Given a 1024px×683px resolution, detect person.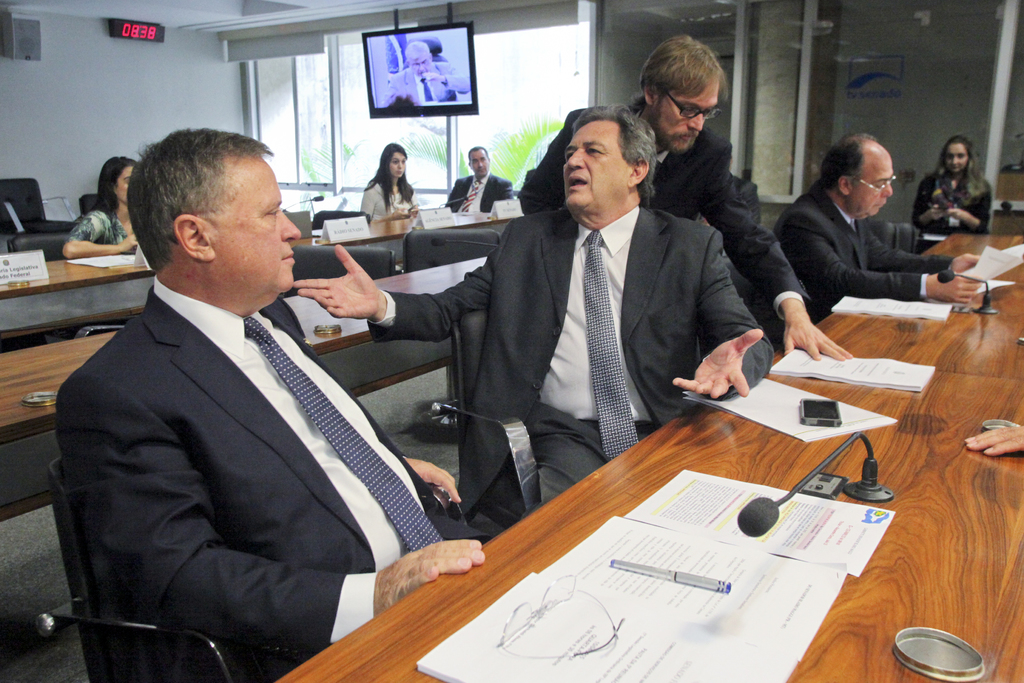
box(284, 95, 780, 523).
